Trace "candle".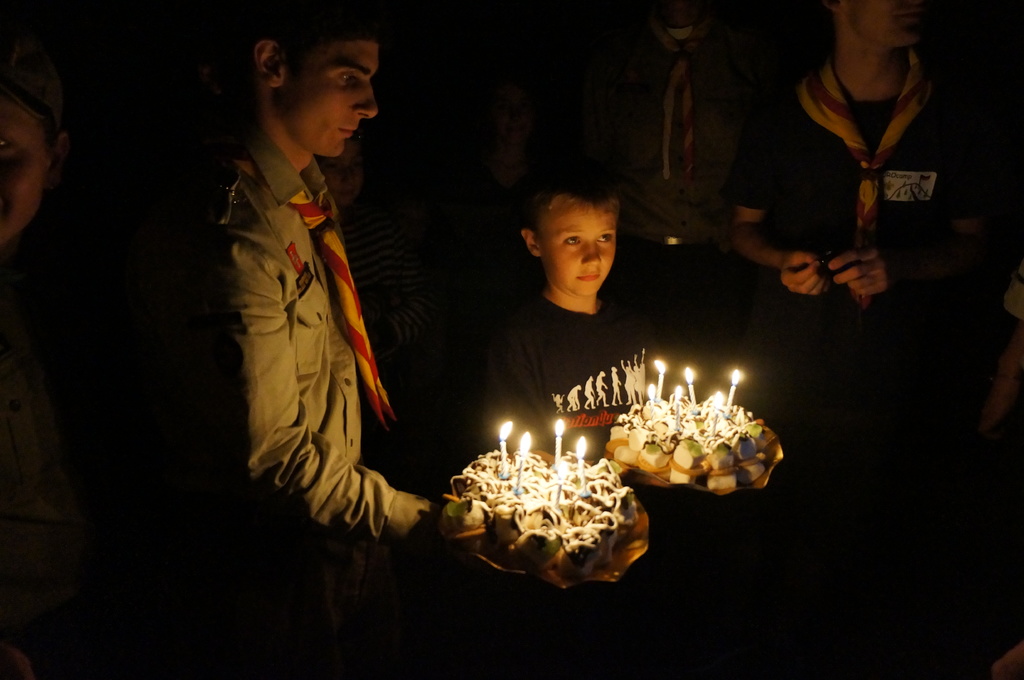
Traced to [left=685, top=365, right=698, bottom=404].
